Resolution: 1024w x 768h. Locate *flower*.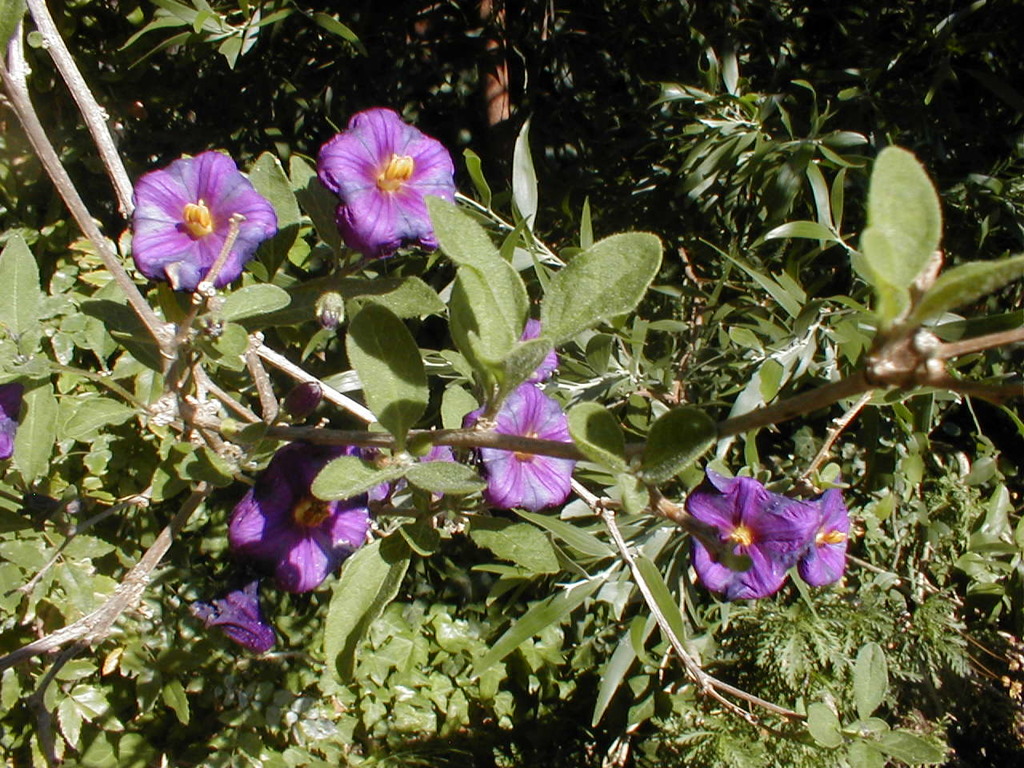
x1=130 y1=142 x2=279 y2=302.
